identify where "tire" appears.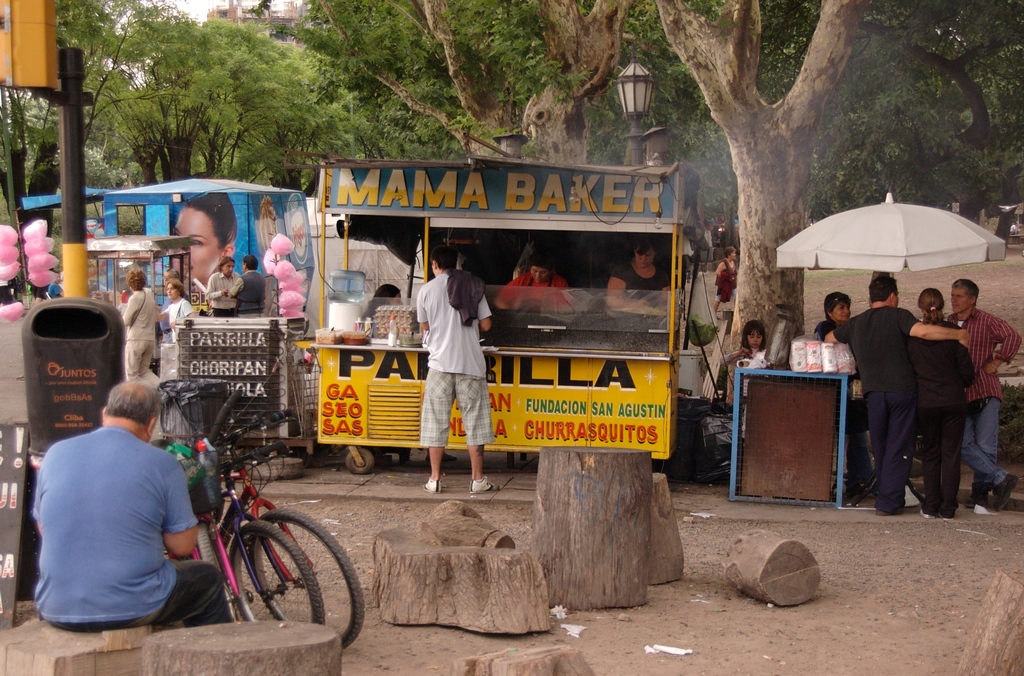
Appears at 851 471 877 506.
